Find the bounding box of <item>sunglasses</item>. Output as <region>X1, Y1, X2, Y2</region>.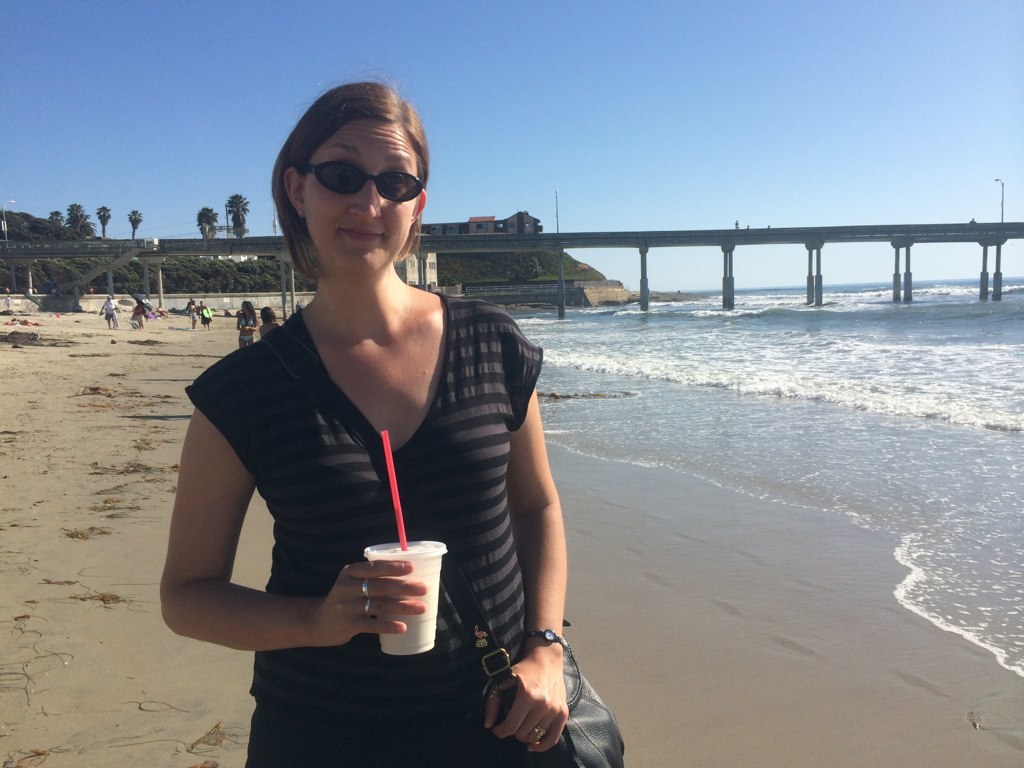
<region>306, 160, 422, 203</region>.
